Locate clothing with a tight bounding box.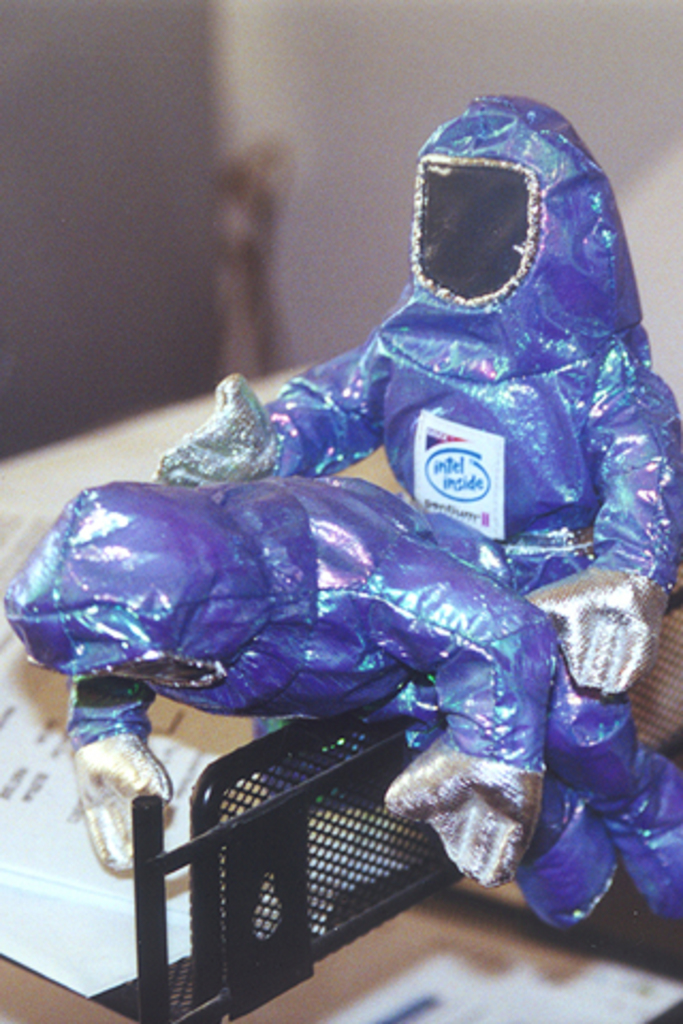
bbox=[158, 92, 681, 915].
